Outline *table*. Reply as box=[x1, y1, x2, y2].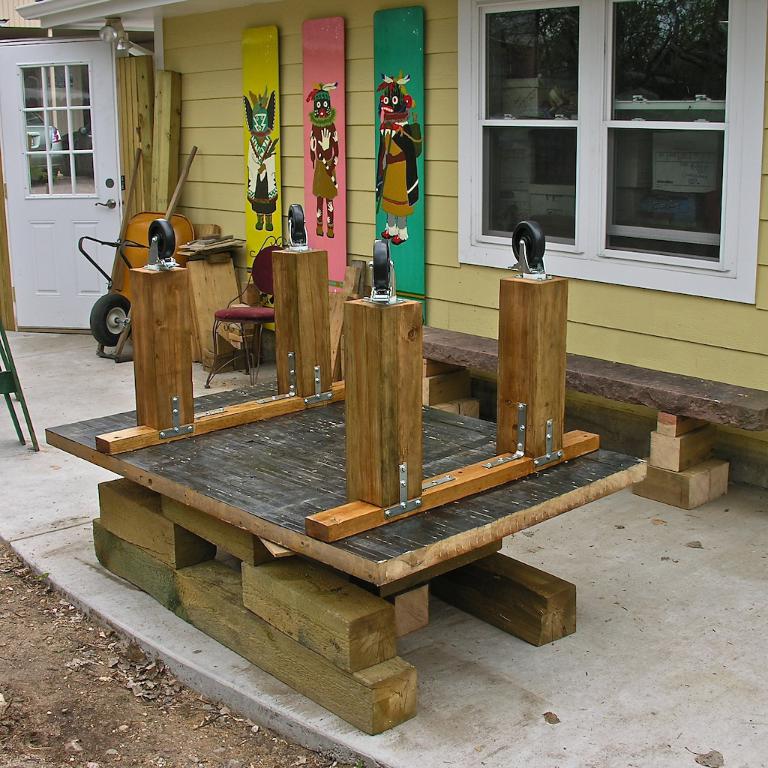
box=[423, 322, 767, 511].
